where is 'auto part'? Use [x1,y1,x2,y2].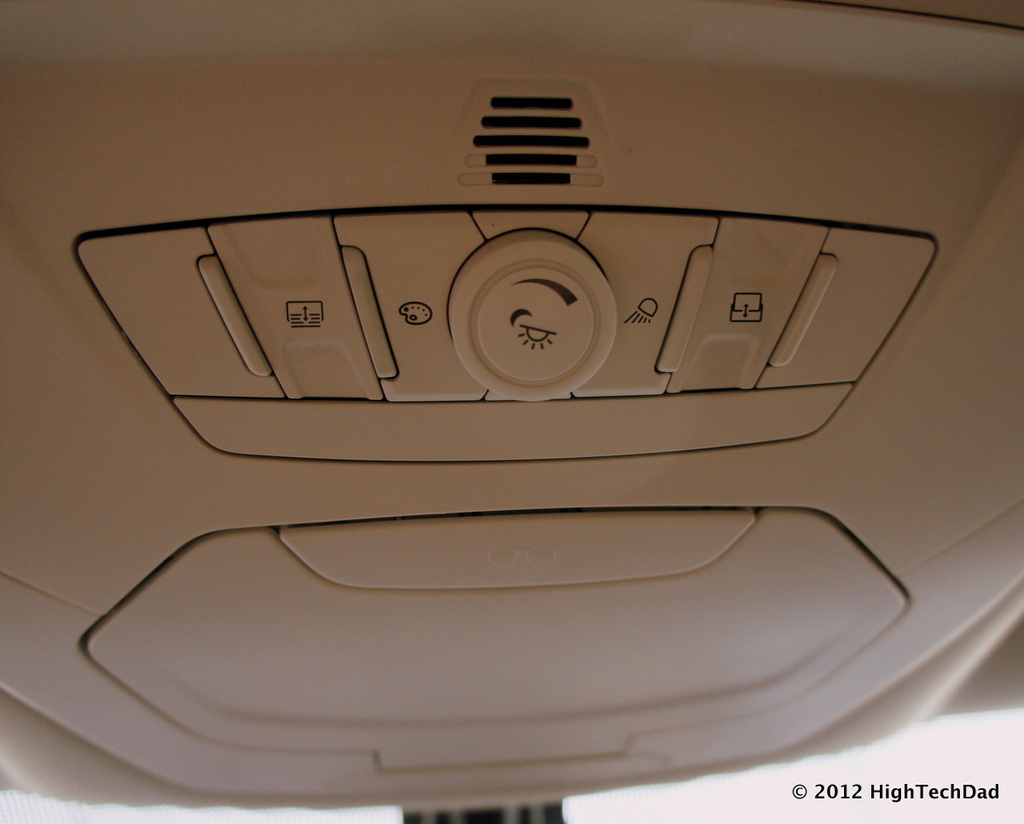
[0,0,1021,811].
